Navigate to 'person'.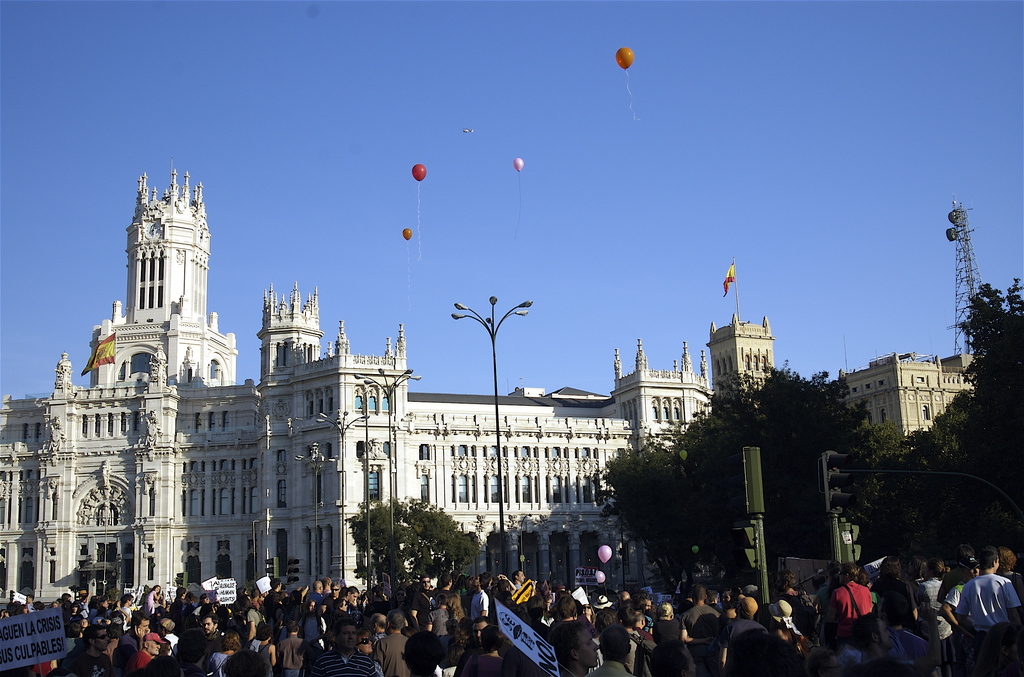
Navigation target: crop(449, 596, 468, 619).
